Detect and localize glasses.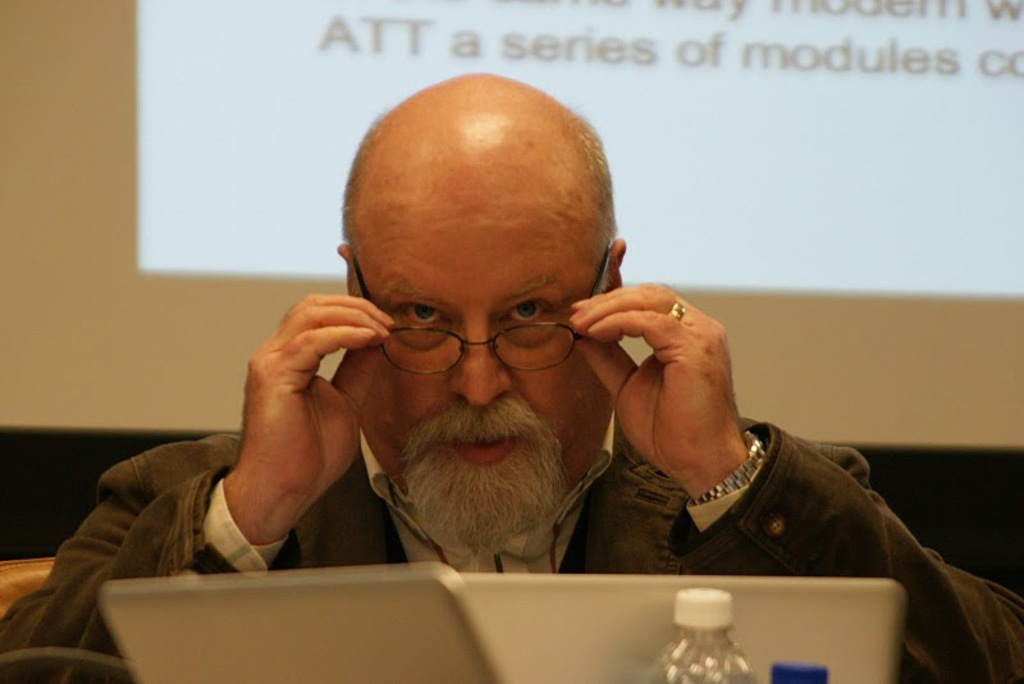
Localized at {"x1": 358, "y1": 292, "x2": 599, "y2": 373}.
